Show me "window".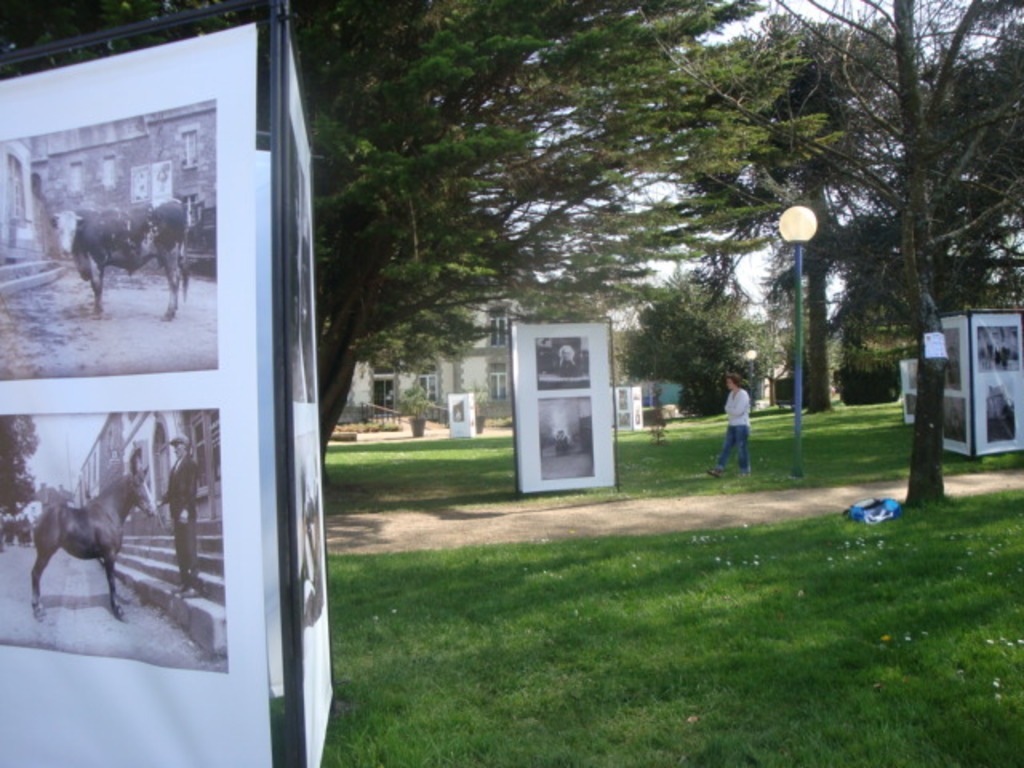
"window" is here: [x1=488, y1=307, x2=507, y2=346].
